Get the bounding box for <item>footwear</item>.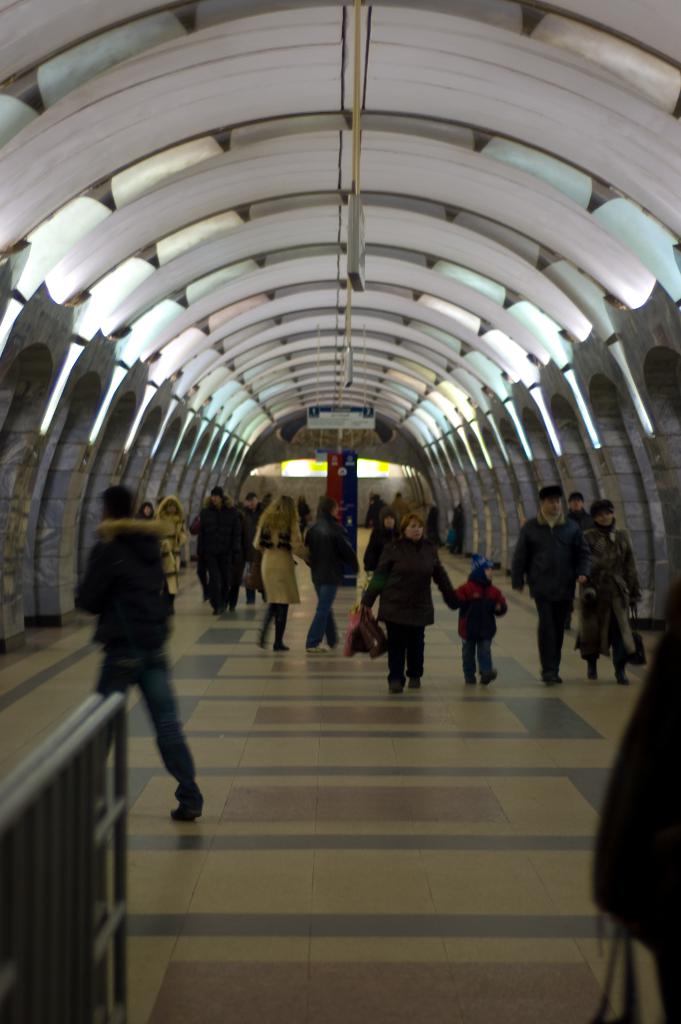
307,643,329,650.
